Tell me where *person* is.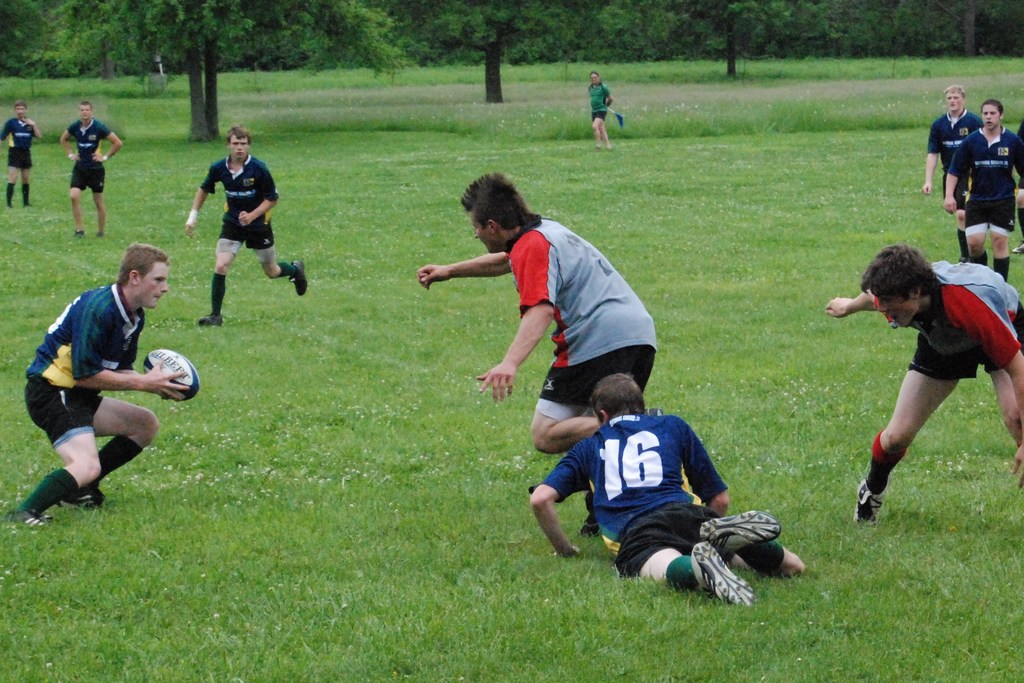
*person* is at [x1=586, y1=69, x2=614, y2=152].
